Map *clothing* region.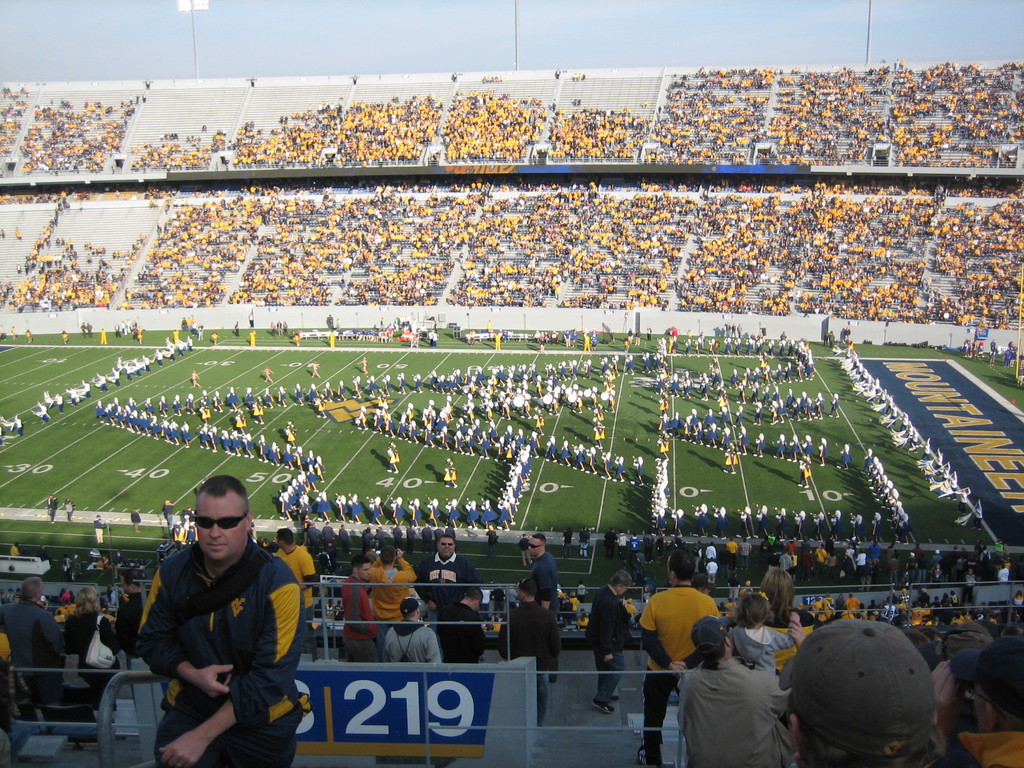
Mapped to 138 540 302 767.
